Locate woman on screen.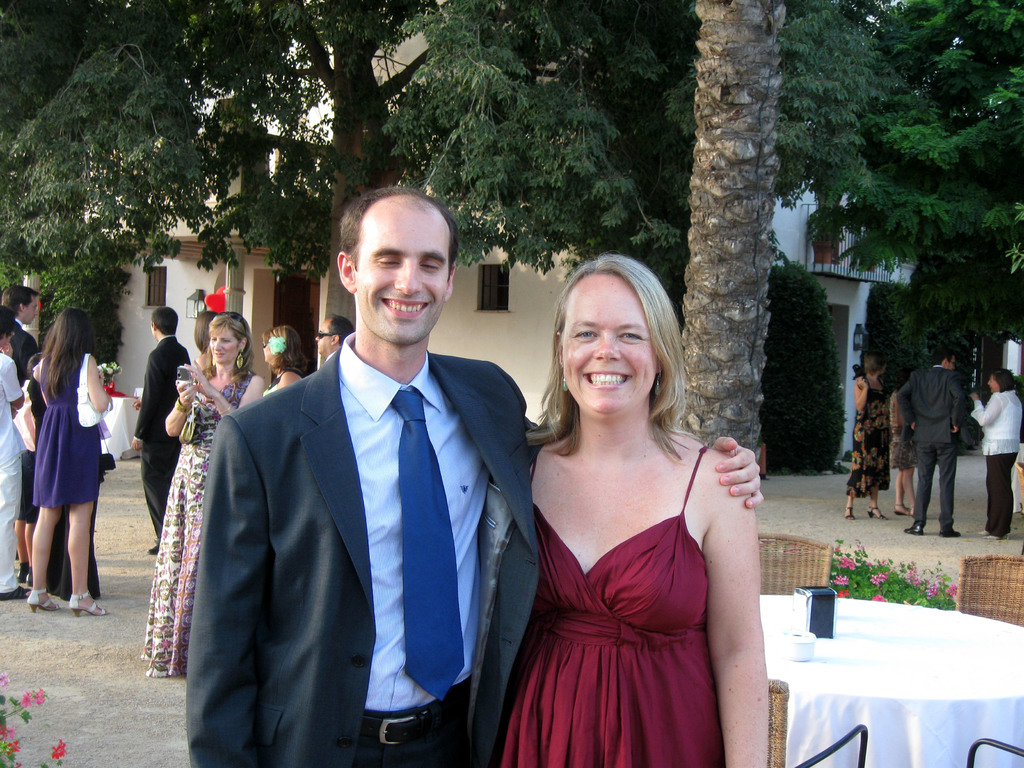
On screen at [x1=848, y1=348, x2=889, y2=516].
